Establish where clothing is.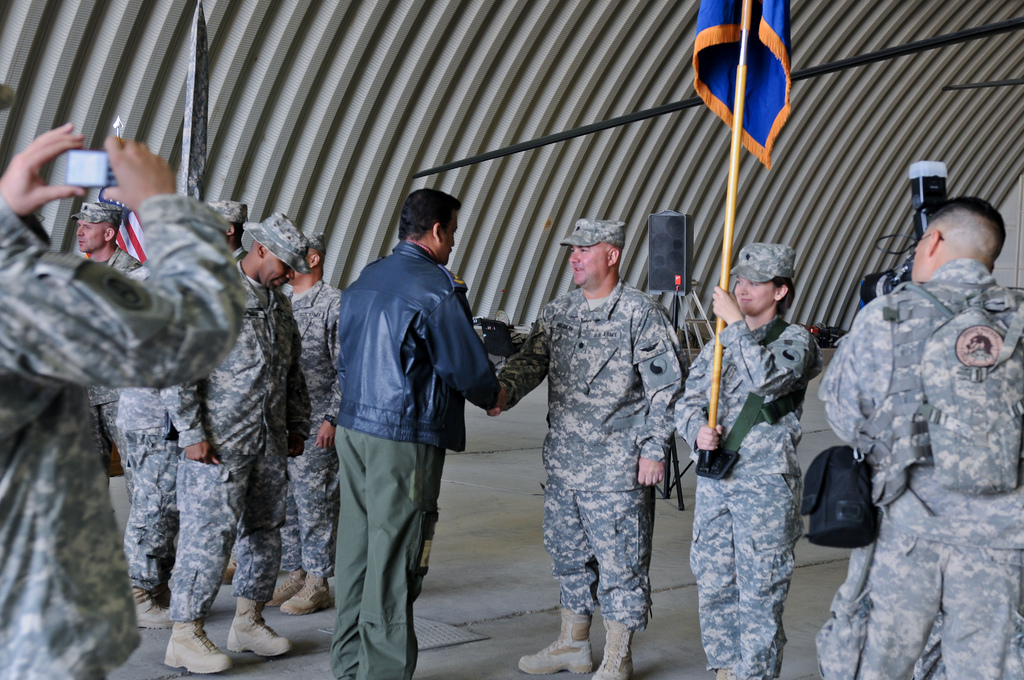
Established at crop(322, 235, 500, 679).
